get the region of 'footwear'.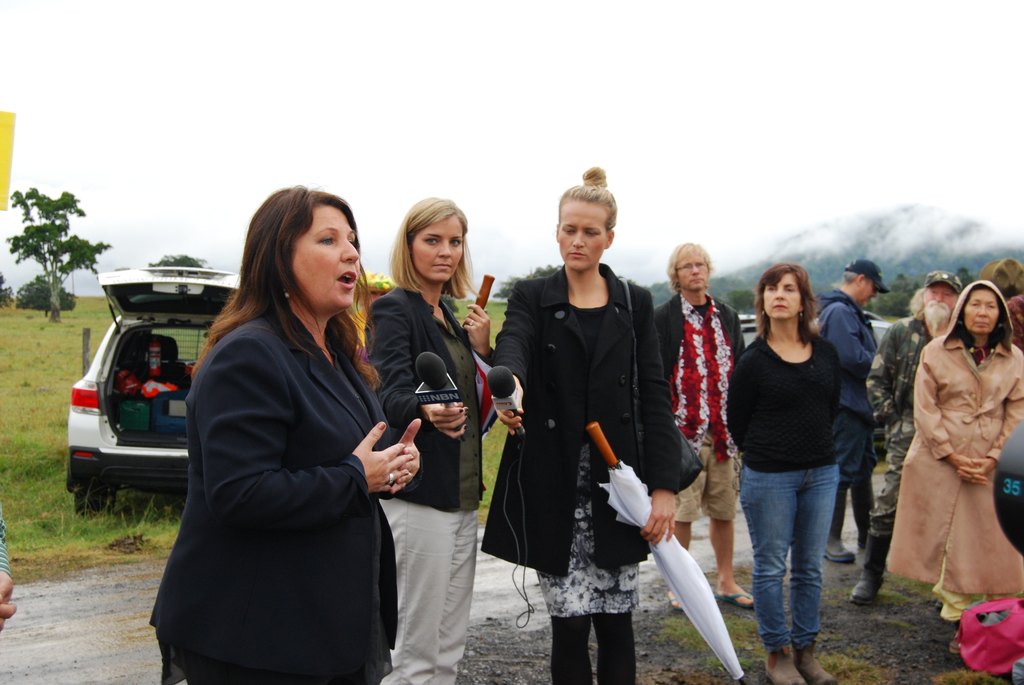
box=[758, 642, 808, 684].
